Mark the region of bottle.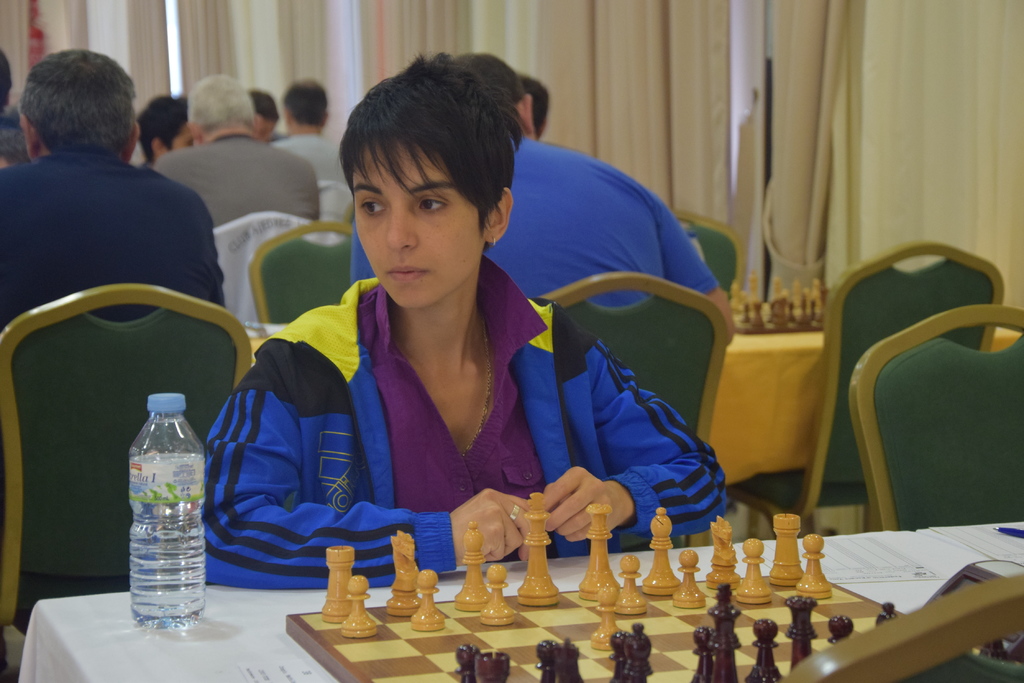
Region: locate(112, 383, 206, 628).
